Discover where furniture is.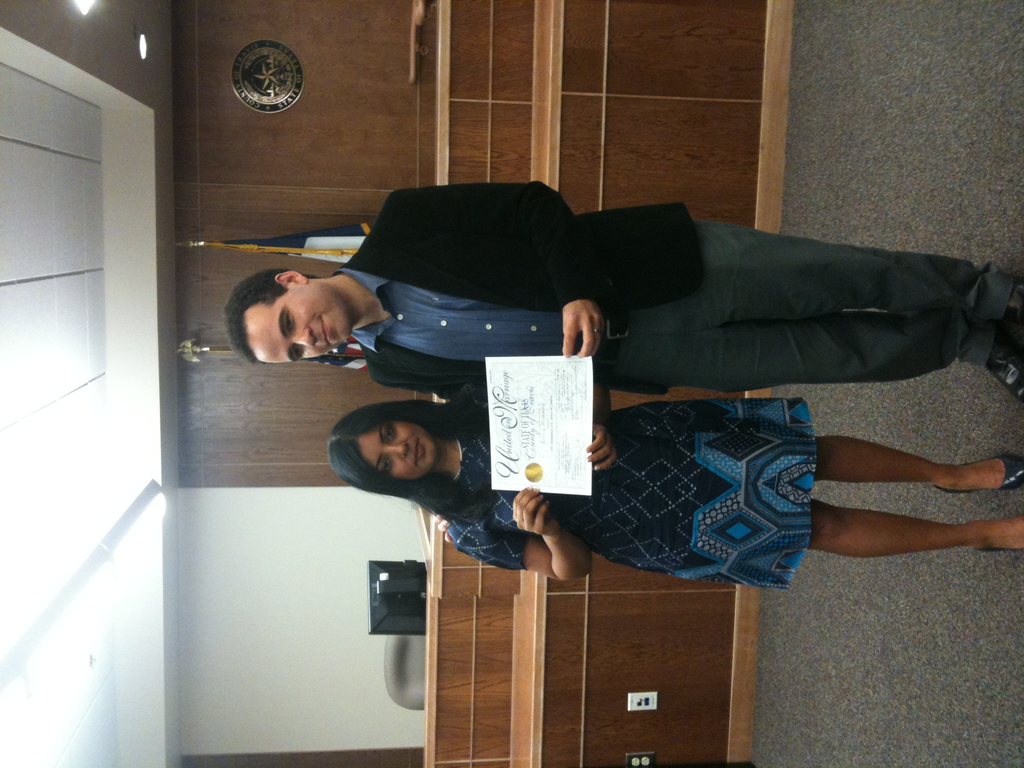
Discovered at x1=386 y1=636 x2=426 y2=714.
